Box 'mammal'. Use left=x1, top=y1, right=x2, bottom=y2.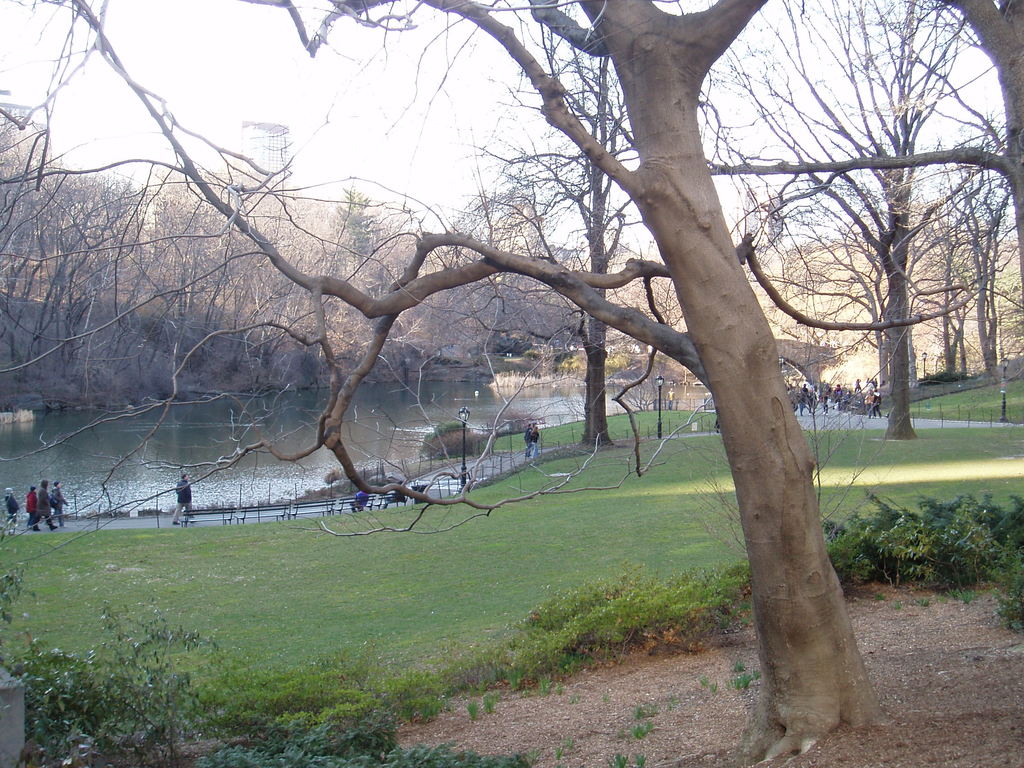
left=28, top=478, right=58, bottom=531.
